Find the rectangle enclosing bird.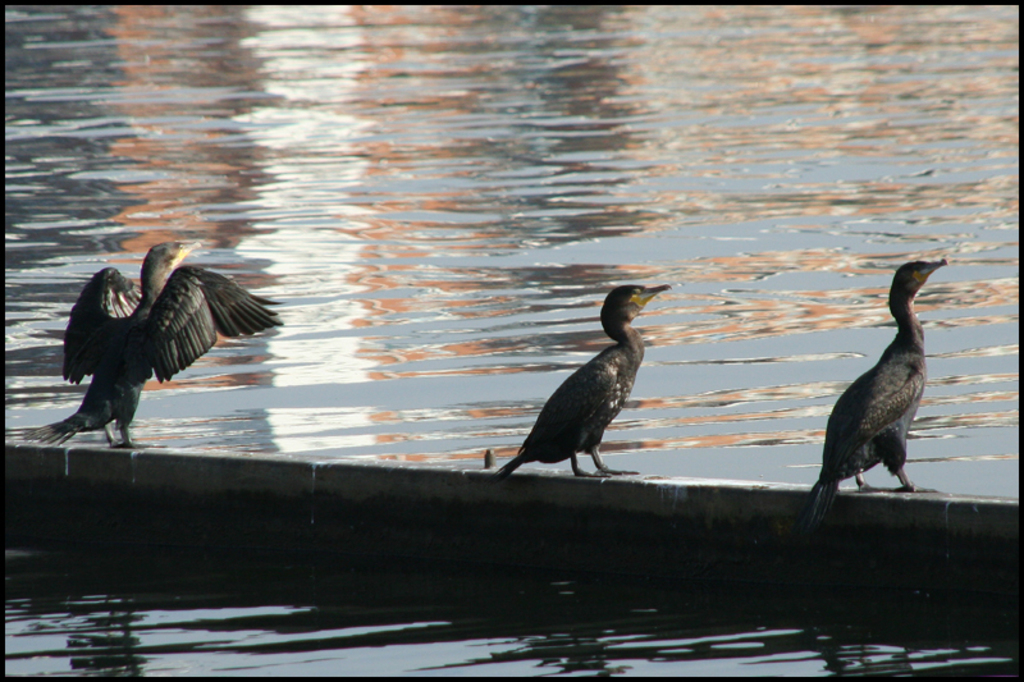
19/242/283/454.
